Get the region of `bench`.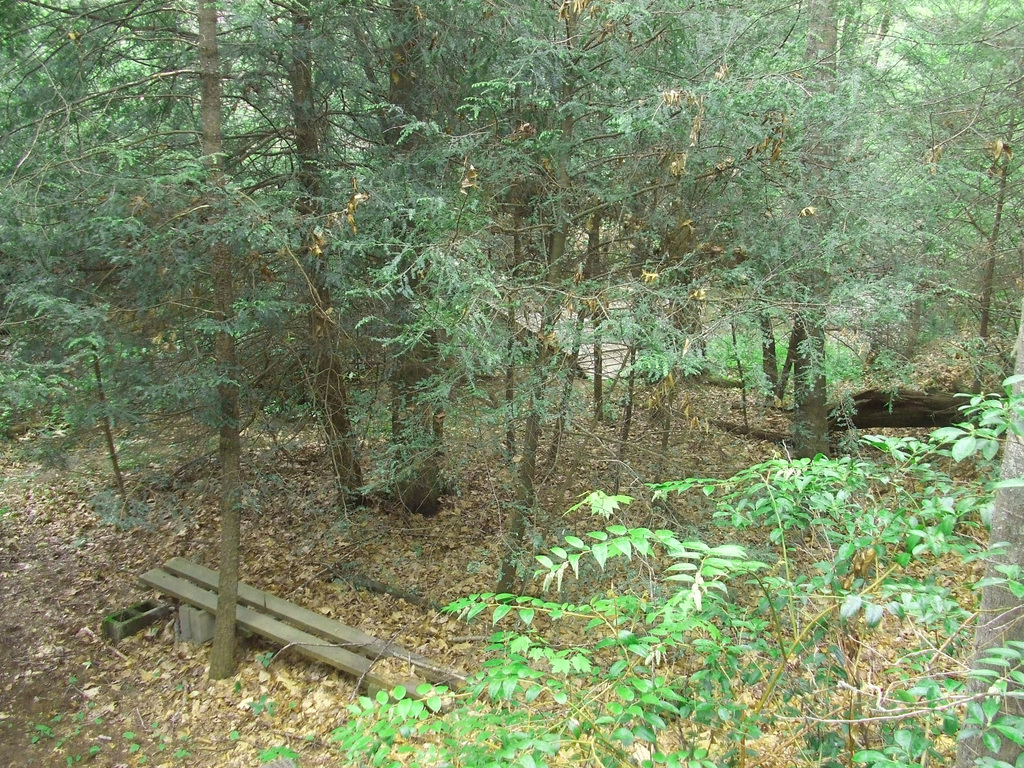
l=137, t=552, r=482, b=705.
